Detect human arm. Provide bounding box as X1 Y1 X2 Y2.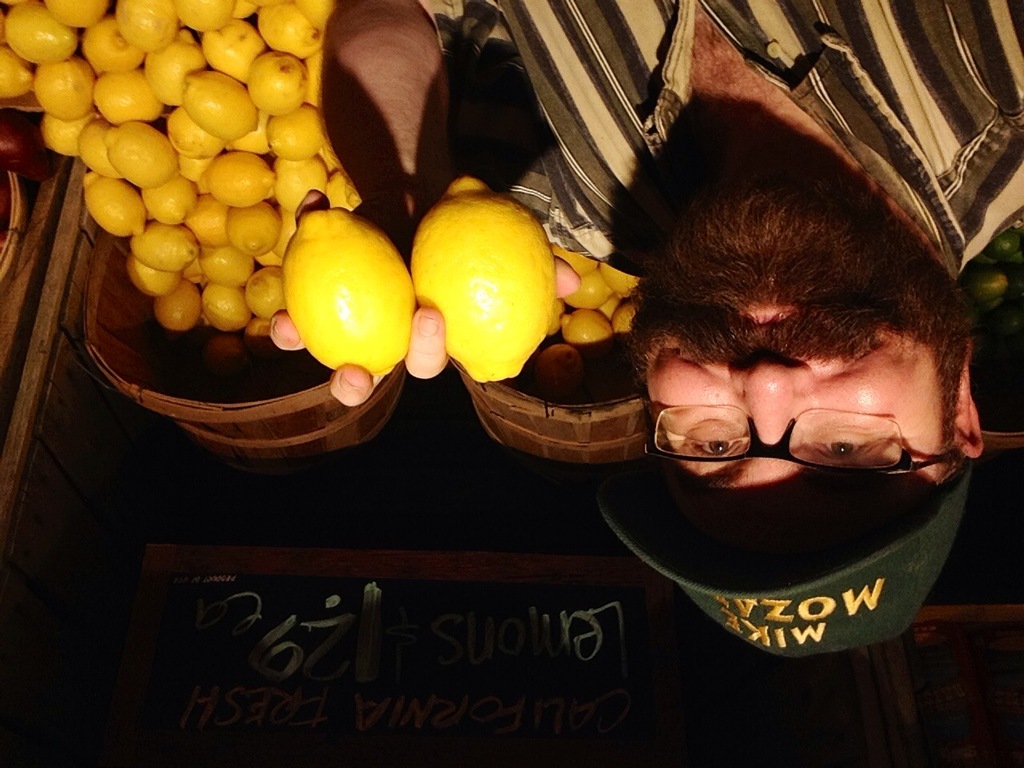
268 0 578 404.
